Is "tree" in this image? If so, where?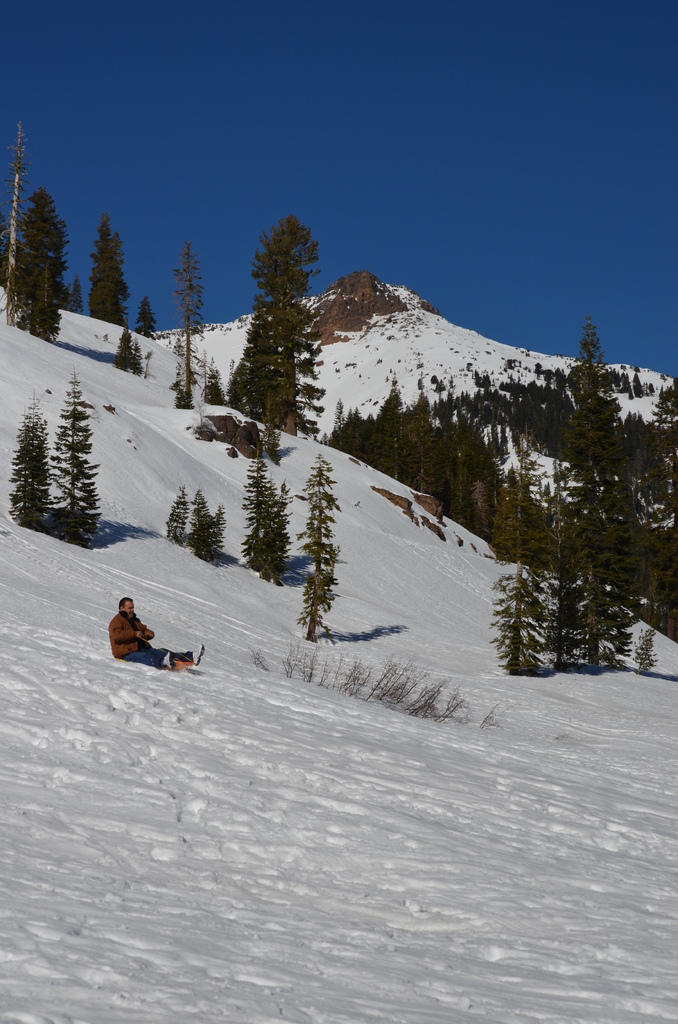
Yes, at box=[17, 186, 65, 342].
